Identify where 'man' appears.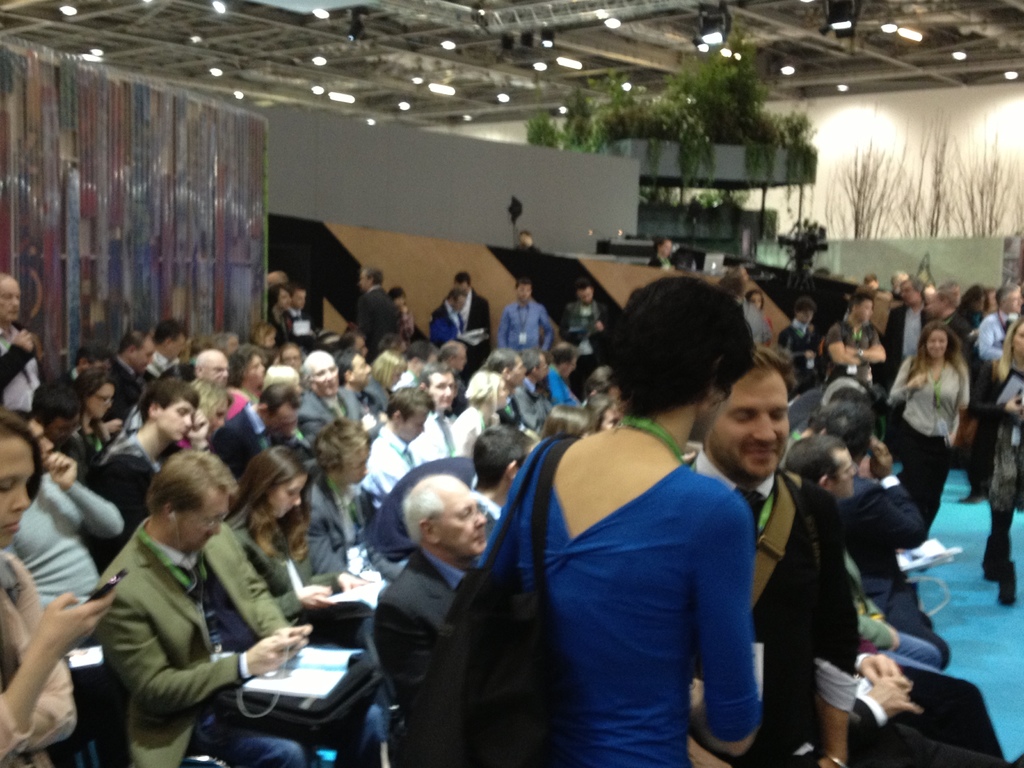
Appears at [810, 398, 953, 669].
